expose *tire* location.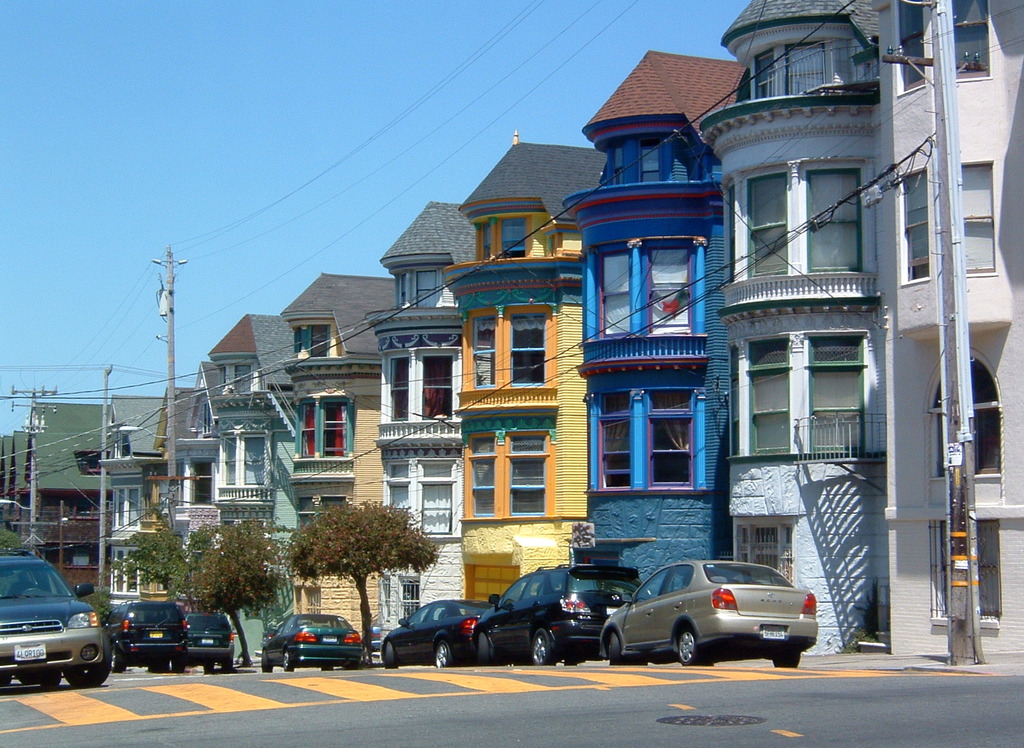
Exposed at bbox=(0, 673, 16, 685).
